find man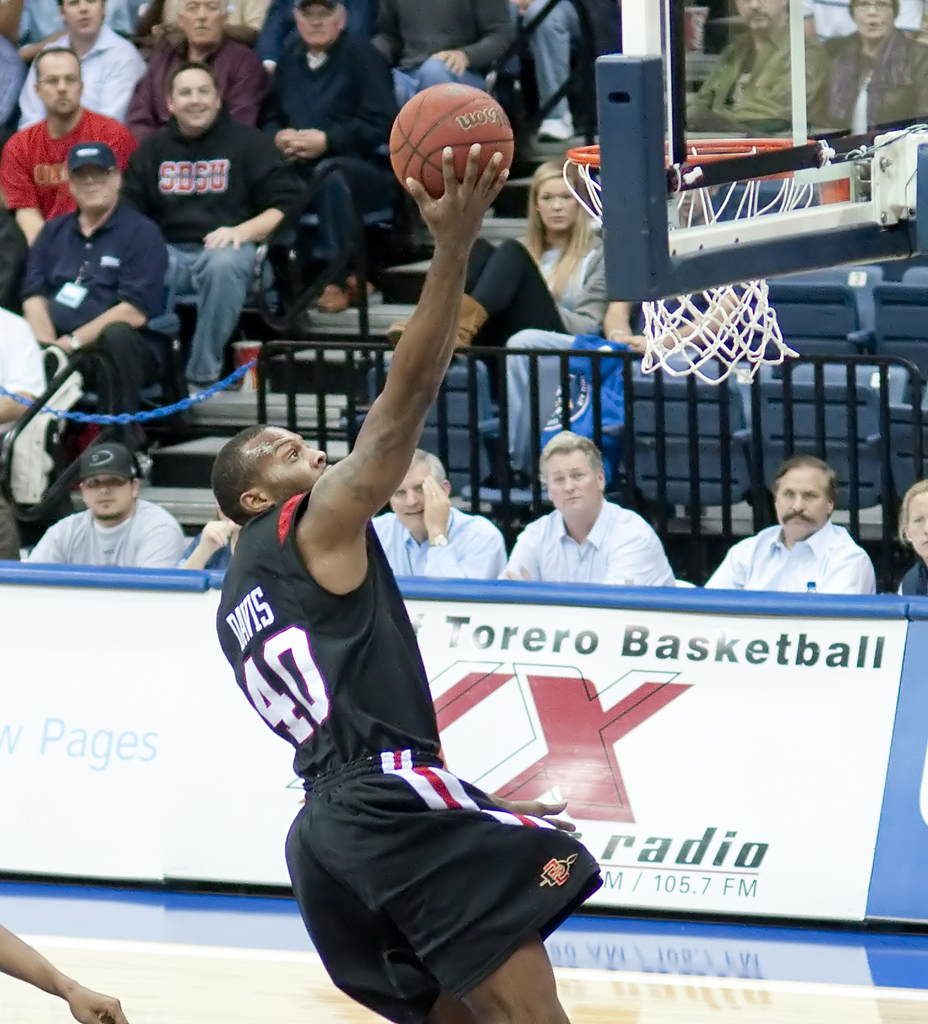
20:442:180:571
